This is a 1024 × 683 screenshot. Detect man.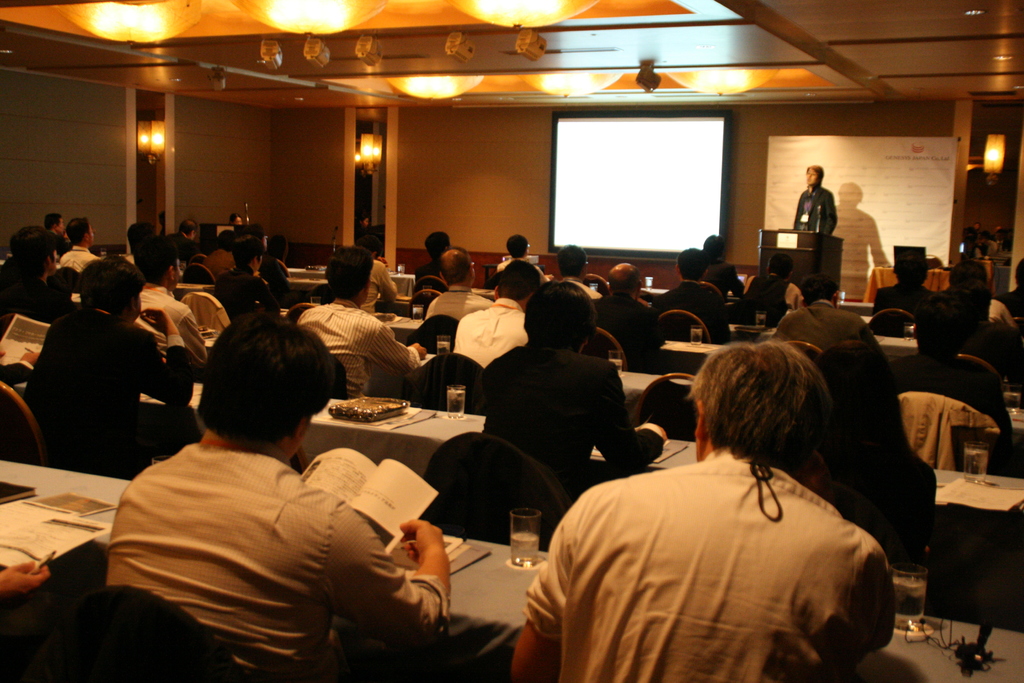
509:341:901:682.
